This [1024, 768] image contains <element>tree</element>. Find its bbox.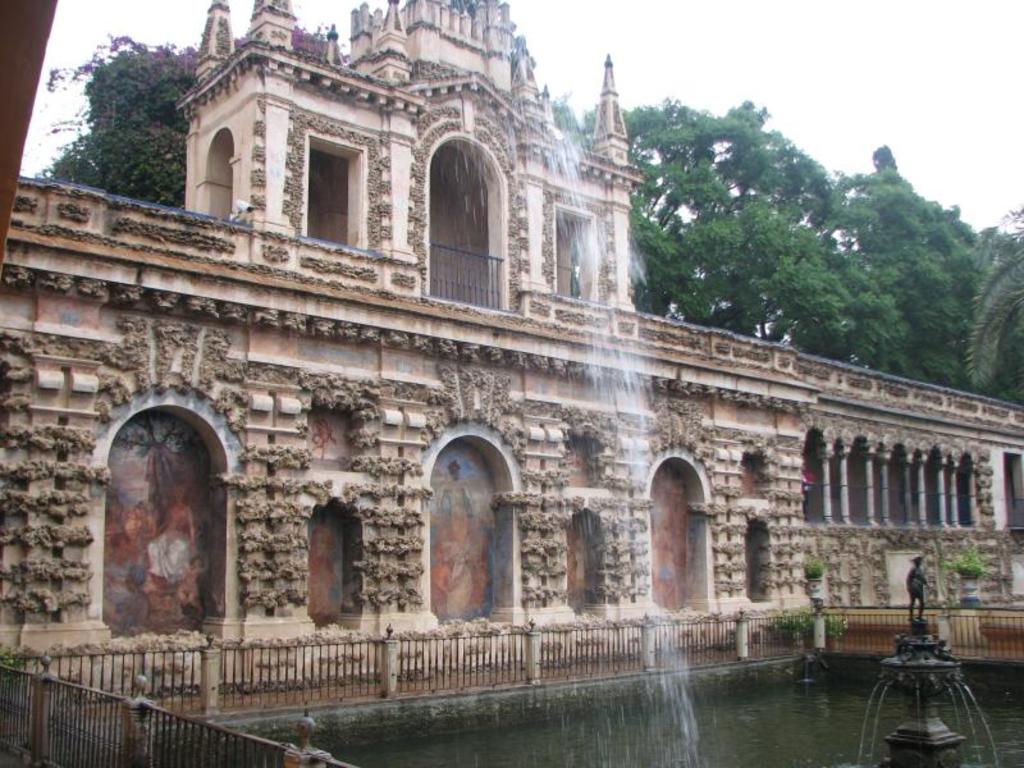
(54,26,172,198).
